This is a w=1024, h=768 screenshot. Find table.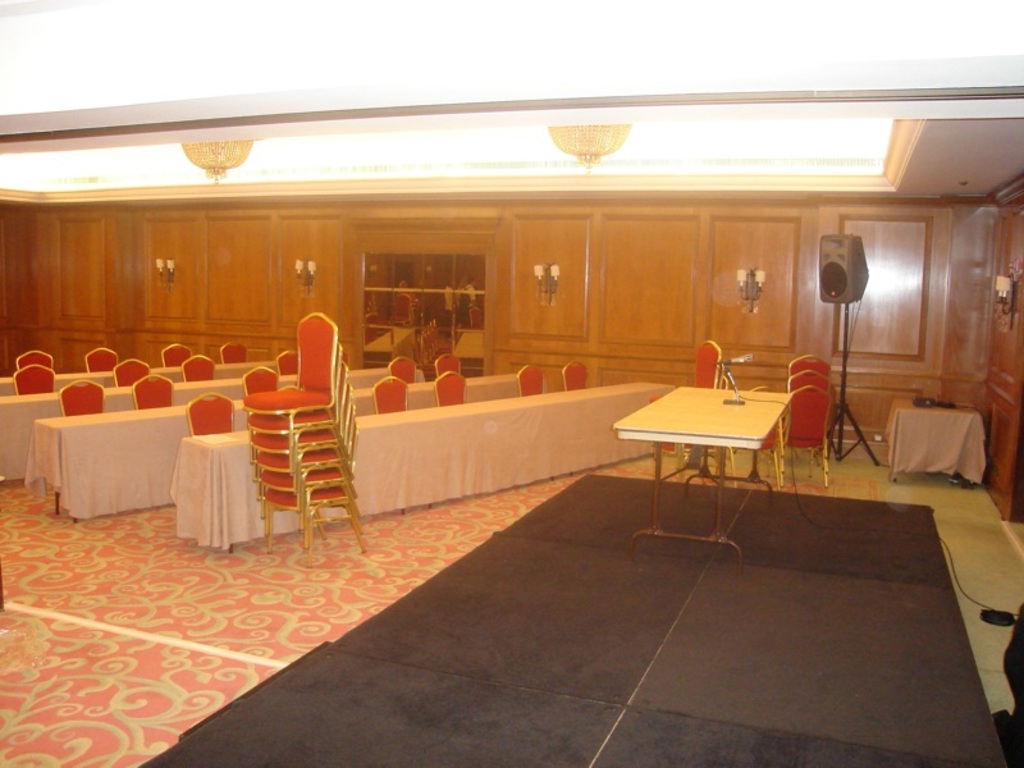
Bounding box: (left=0, top=371, right=257, bottom=481).
